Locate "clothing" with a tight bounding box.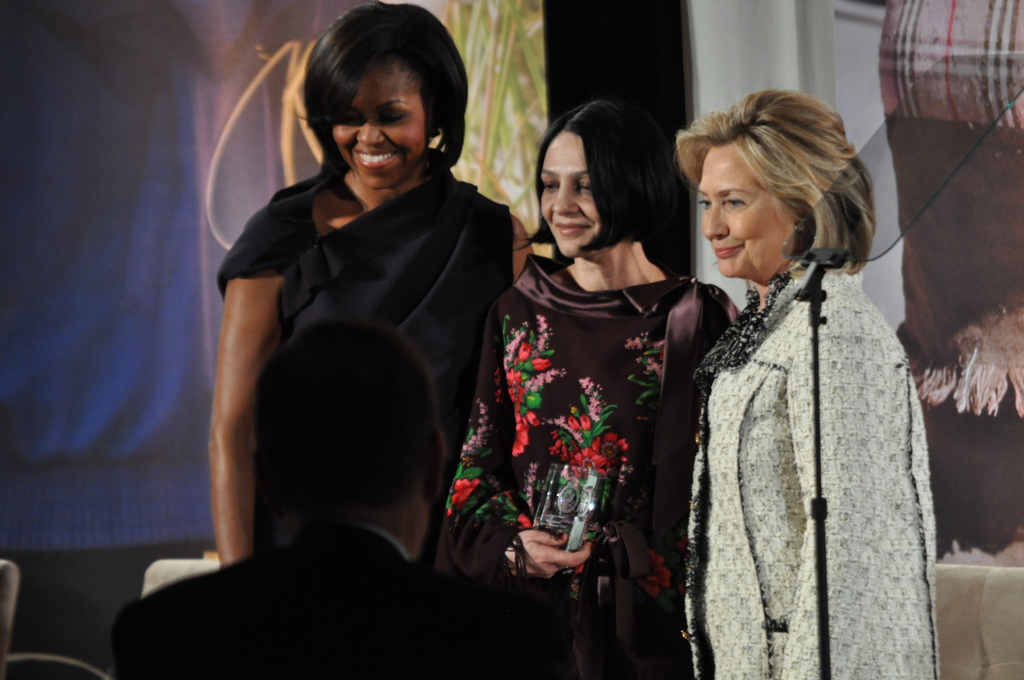
<bbox>674, 181, 947, 679</bbox>.
